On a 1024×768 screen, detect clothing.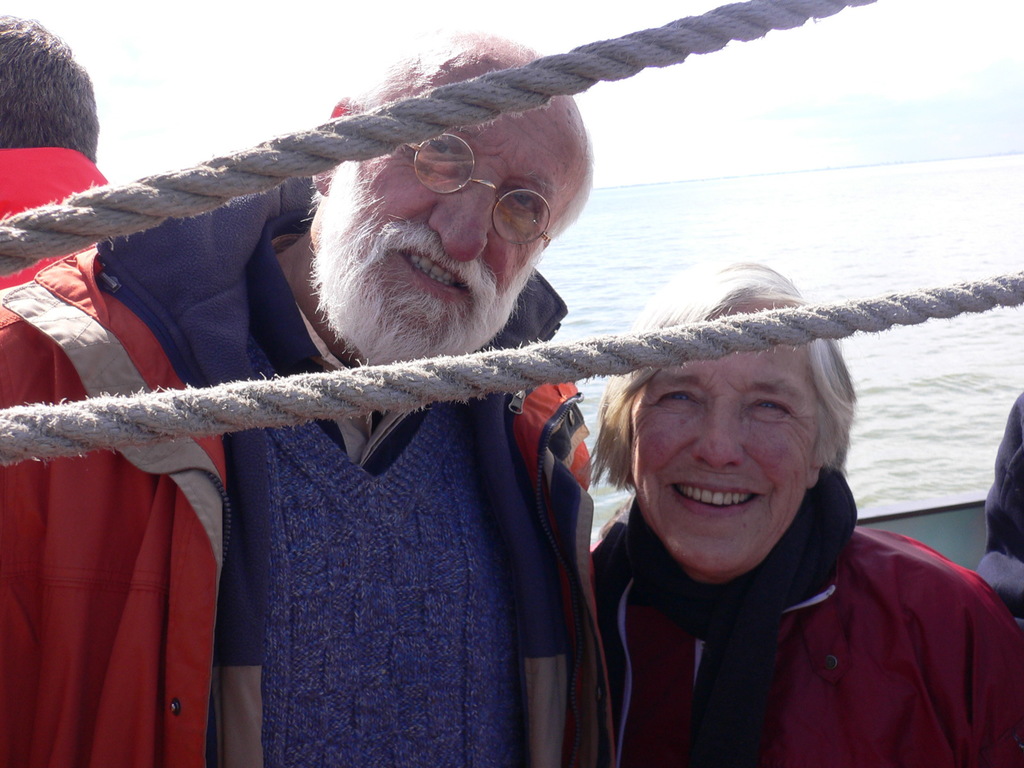
region(0, 166, 623, 767).
